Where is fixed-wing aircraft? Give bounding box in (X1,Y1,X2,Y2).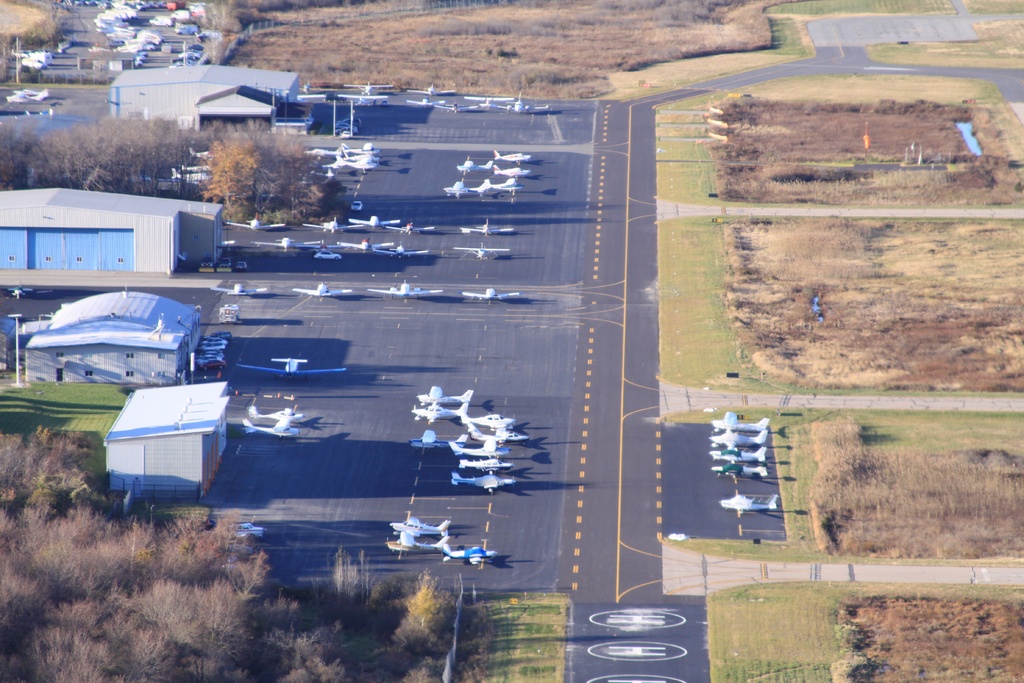
(455,241,513,257).
